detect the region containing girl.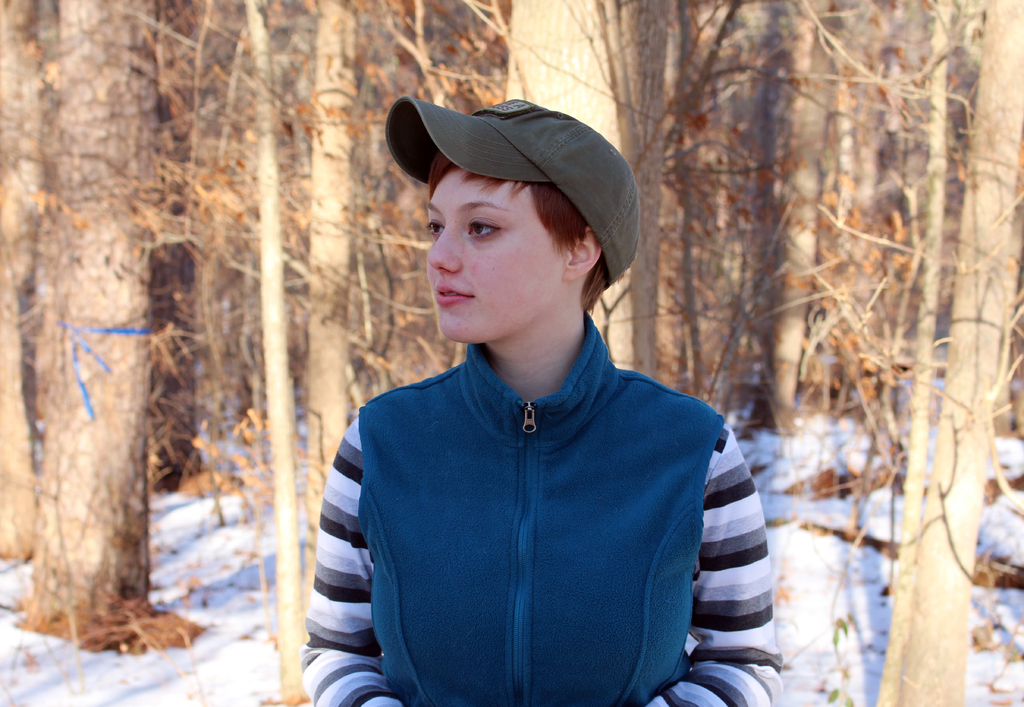
Rect(297, 88, 779, 706).
